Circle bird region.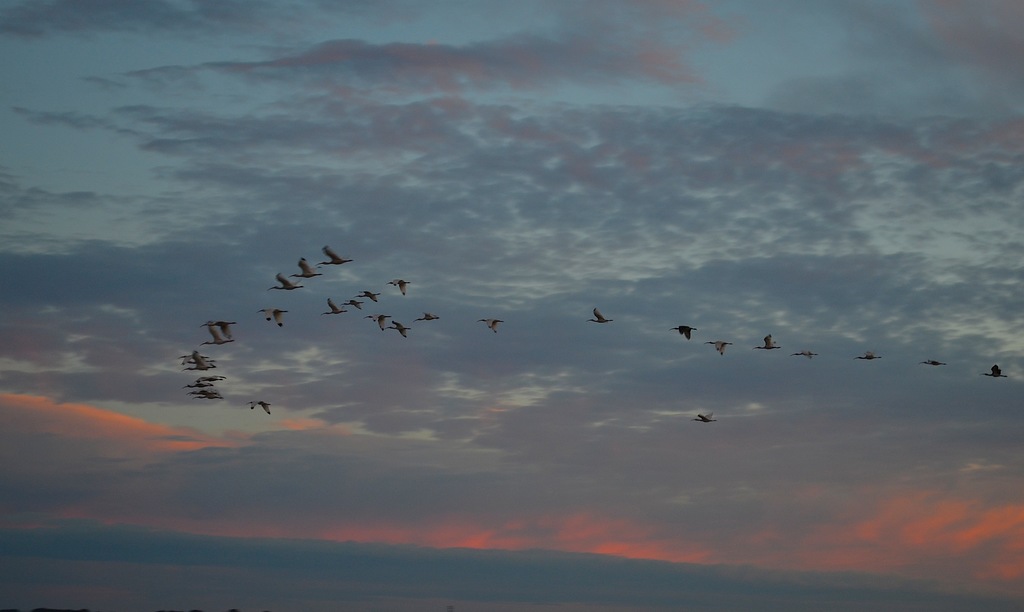
Region: BBox(183, 352, 202, 371).
